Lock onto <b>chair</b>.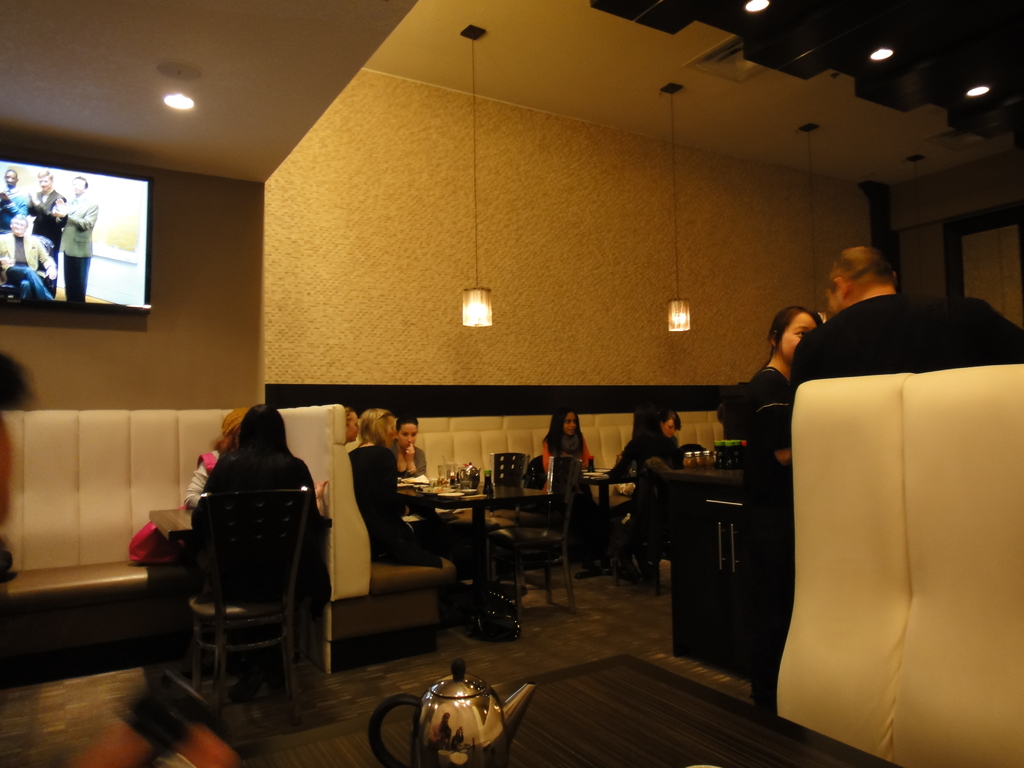
Locked: [486,452,585,611].
